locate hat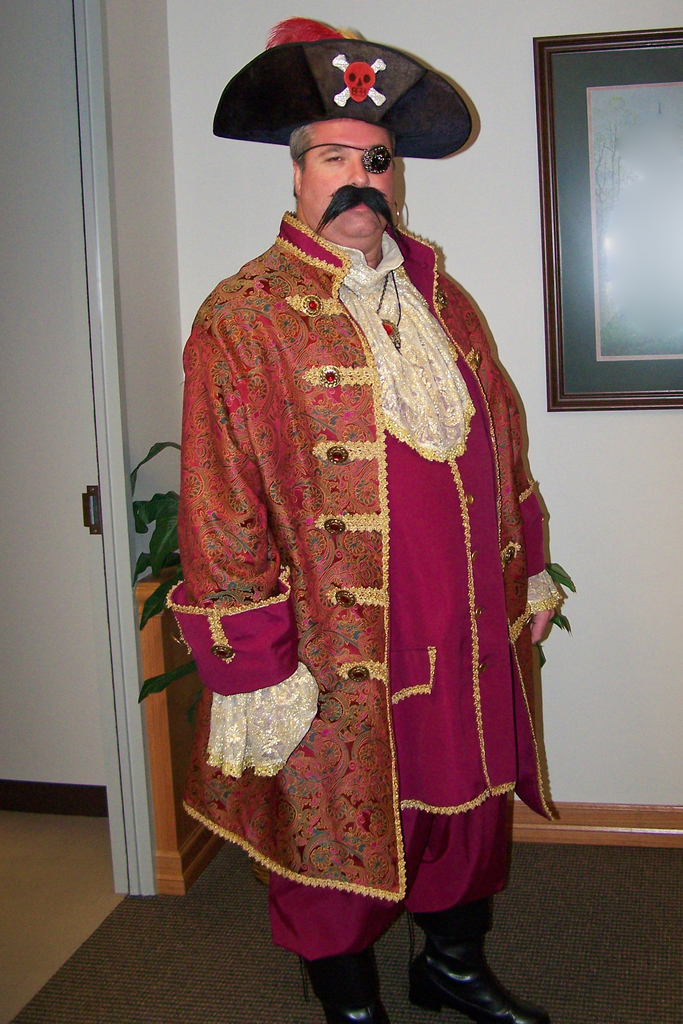
select_region(213, 17, 482, 159)
